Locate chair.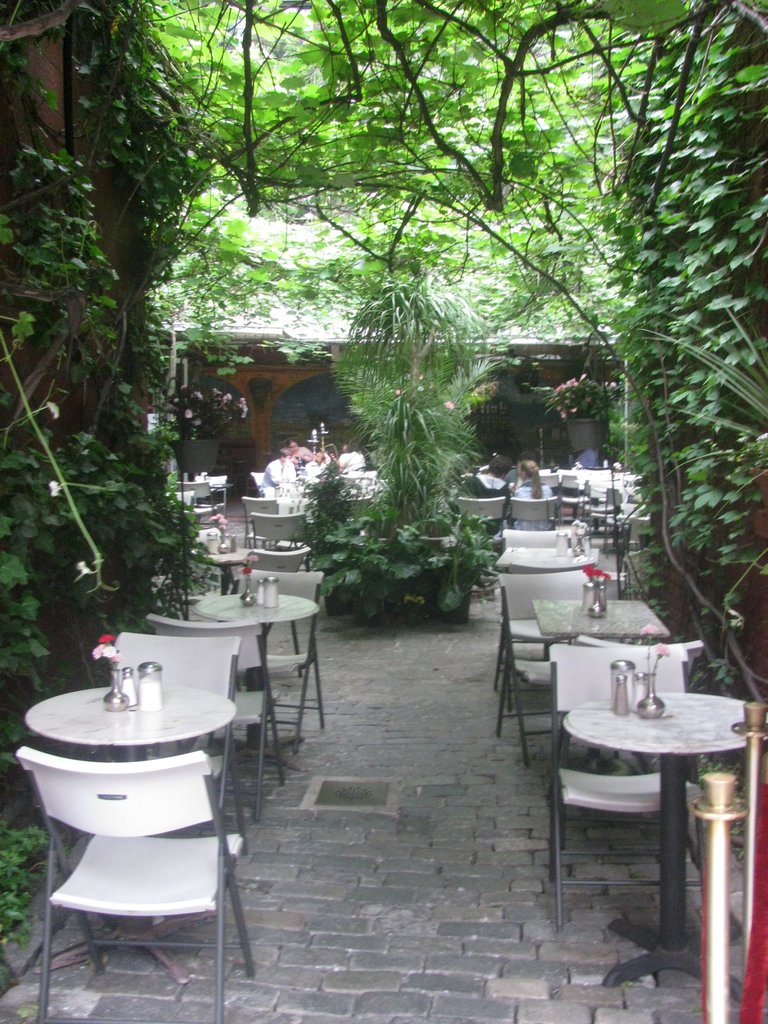
Bounding box: detection(245, 469, 266, 499).
